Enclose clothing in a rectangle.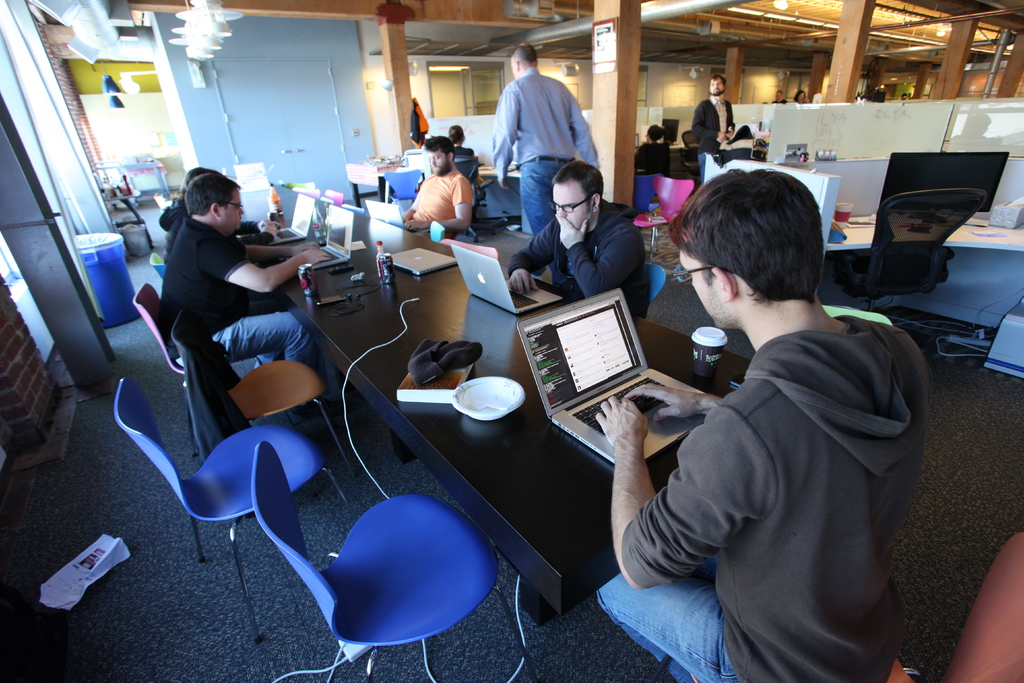
box=[514, 194, 652, 322].
